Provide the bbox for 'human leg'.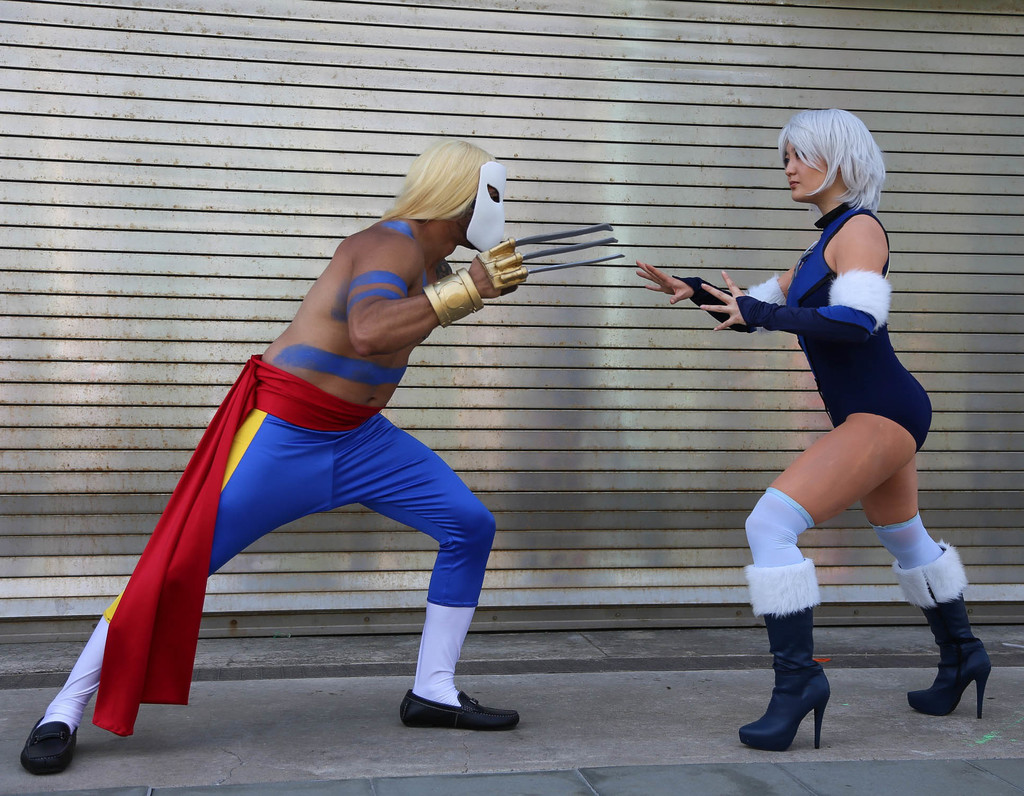
(left=333, top=415, right=519, bottom=728).
